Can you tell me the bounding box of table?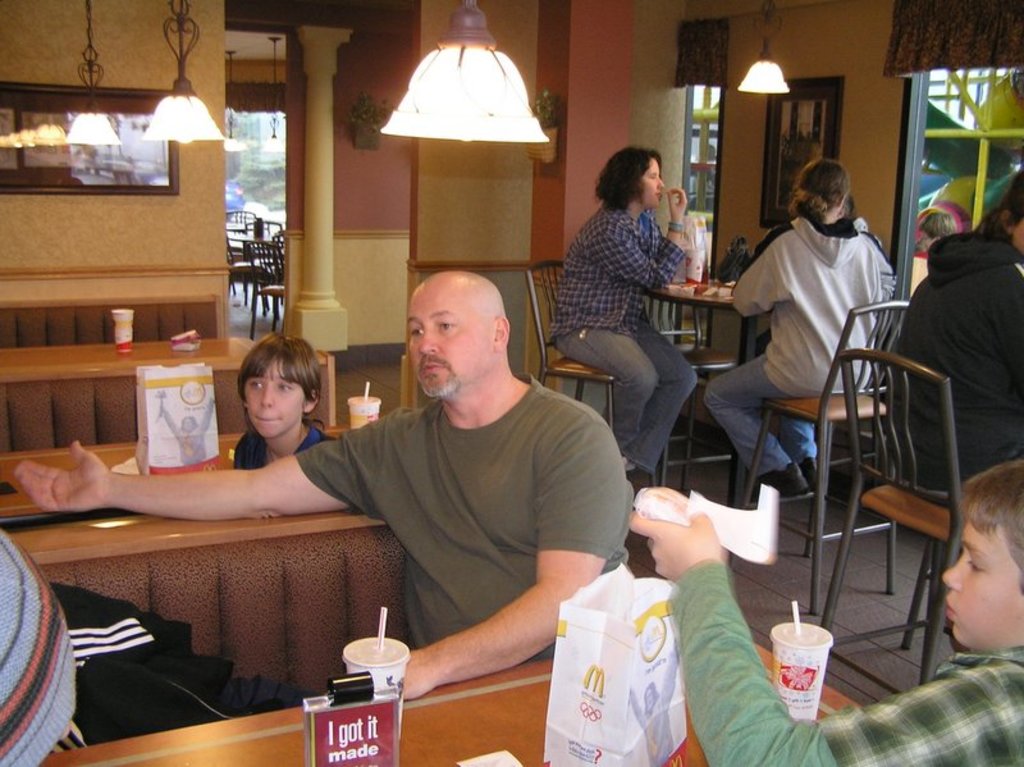
0, 335, 256, 376.
